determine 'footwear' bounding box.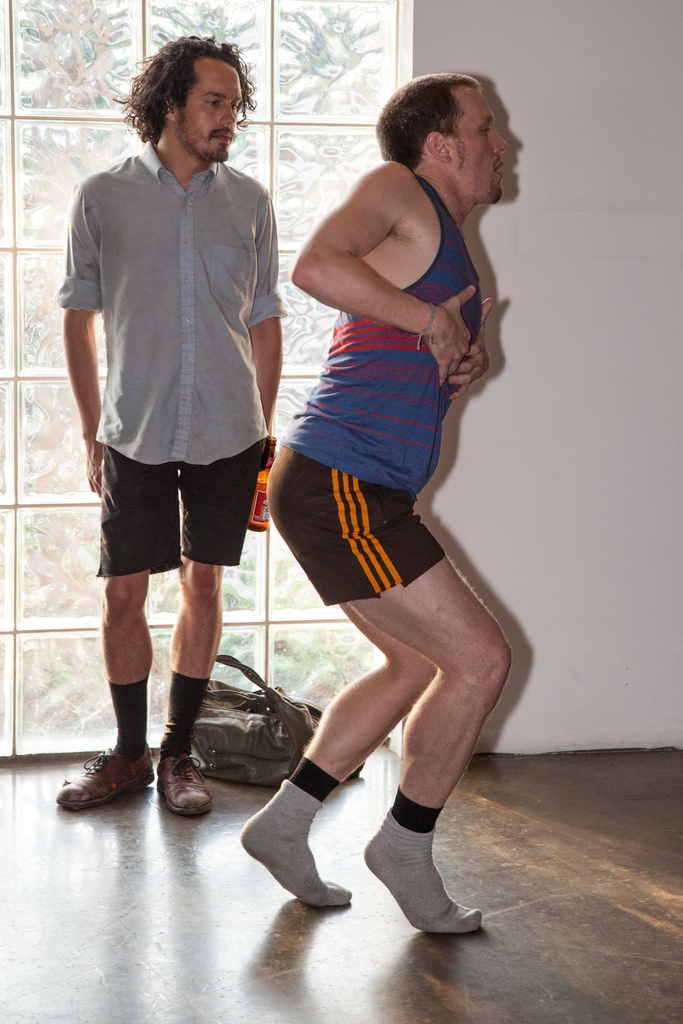
Determined: 44,732,151,818.
